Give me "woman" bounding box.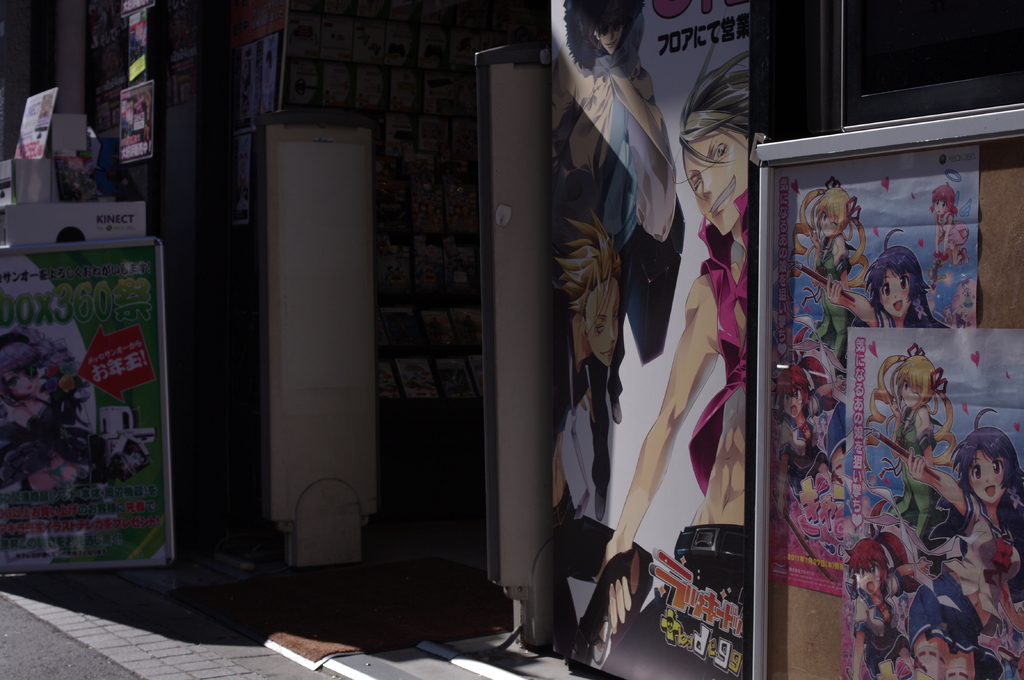
box=[822, 248, 953, 329].
